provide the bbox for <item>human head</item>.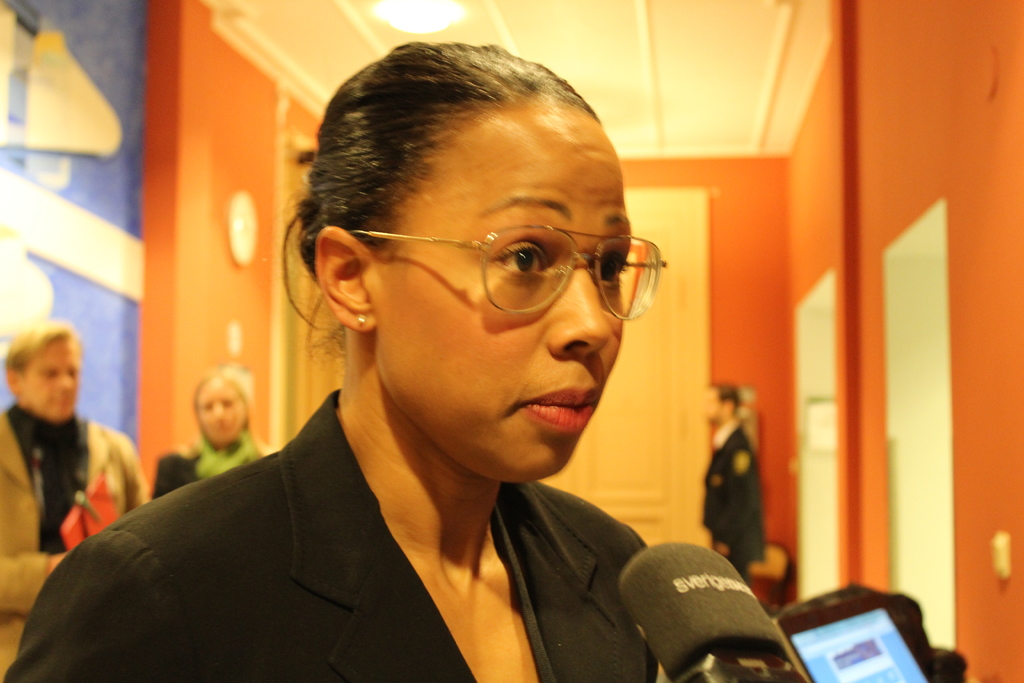
bbox=[700, 382, 739, 425].
